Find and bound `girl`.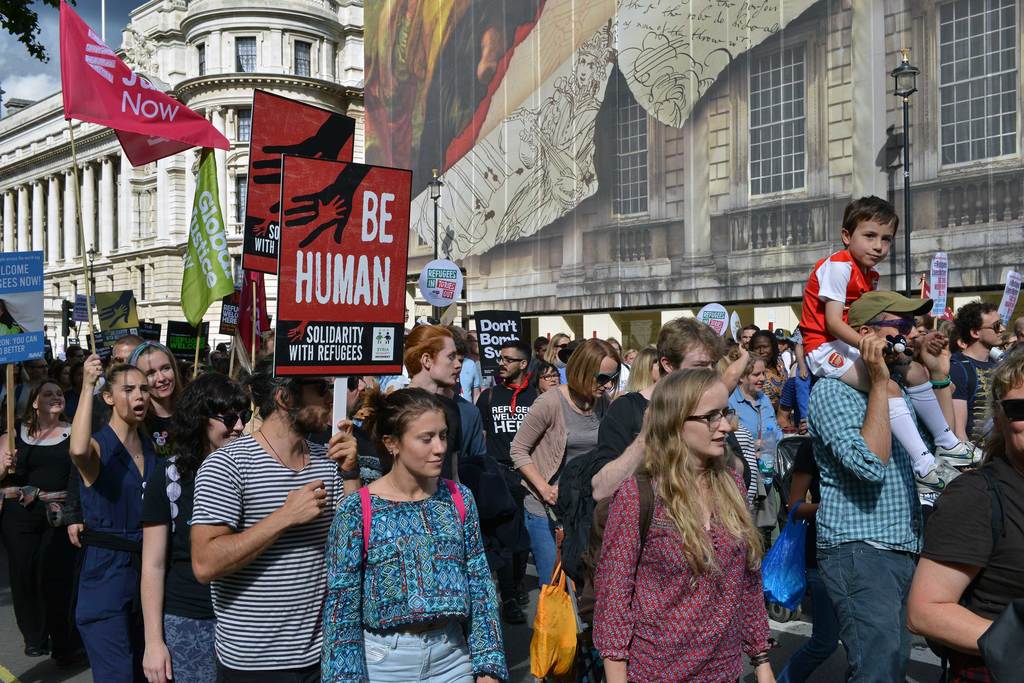
Bound: bbox(593, 368, 781, 682).
